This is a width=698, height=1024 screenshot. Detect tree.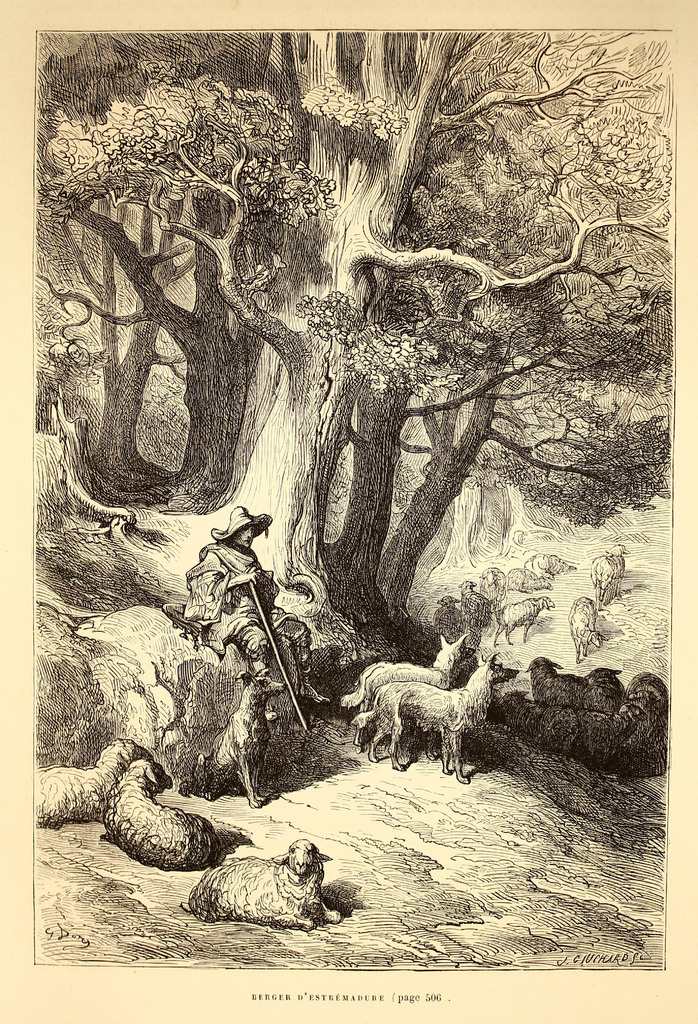
[left=35, top=30, right=663, bottom=652].
